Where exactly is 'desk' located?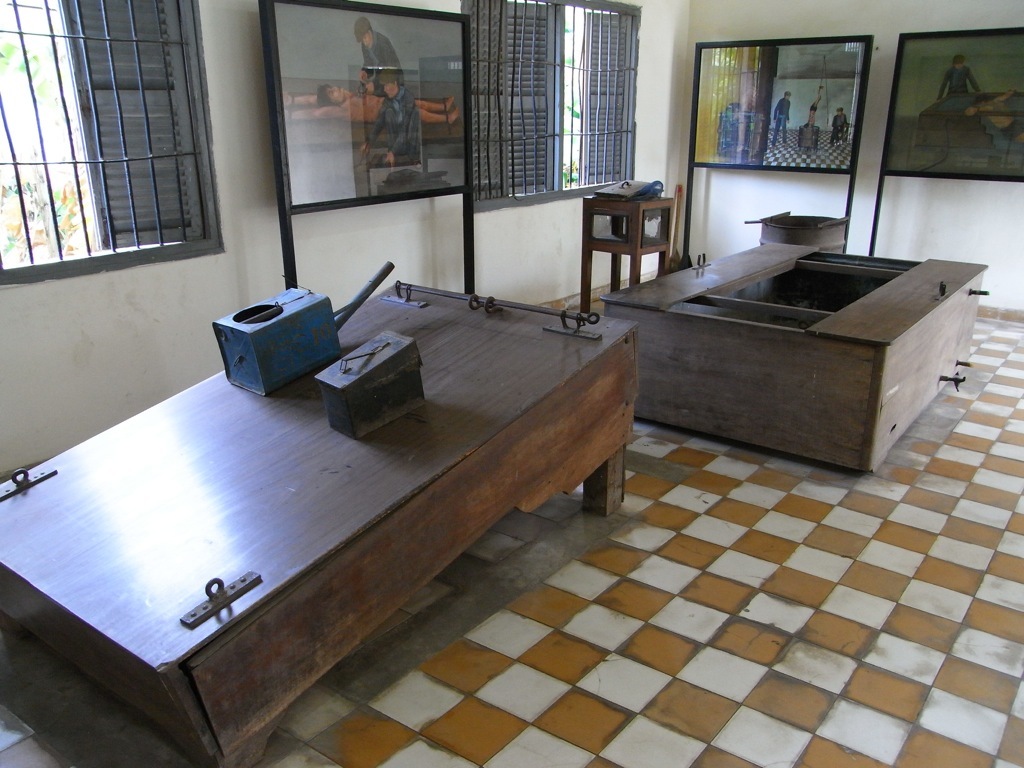
Its bounding box is bbox=(609, 220, 1012, 476).
